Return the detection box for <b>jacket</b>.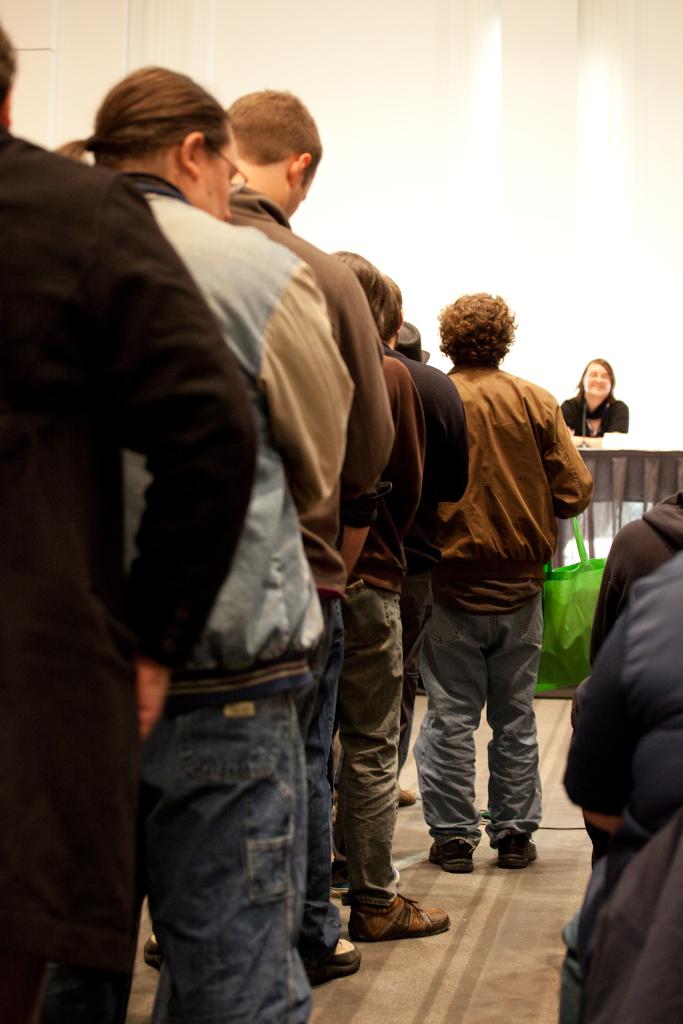
218 188 397 531.
